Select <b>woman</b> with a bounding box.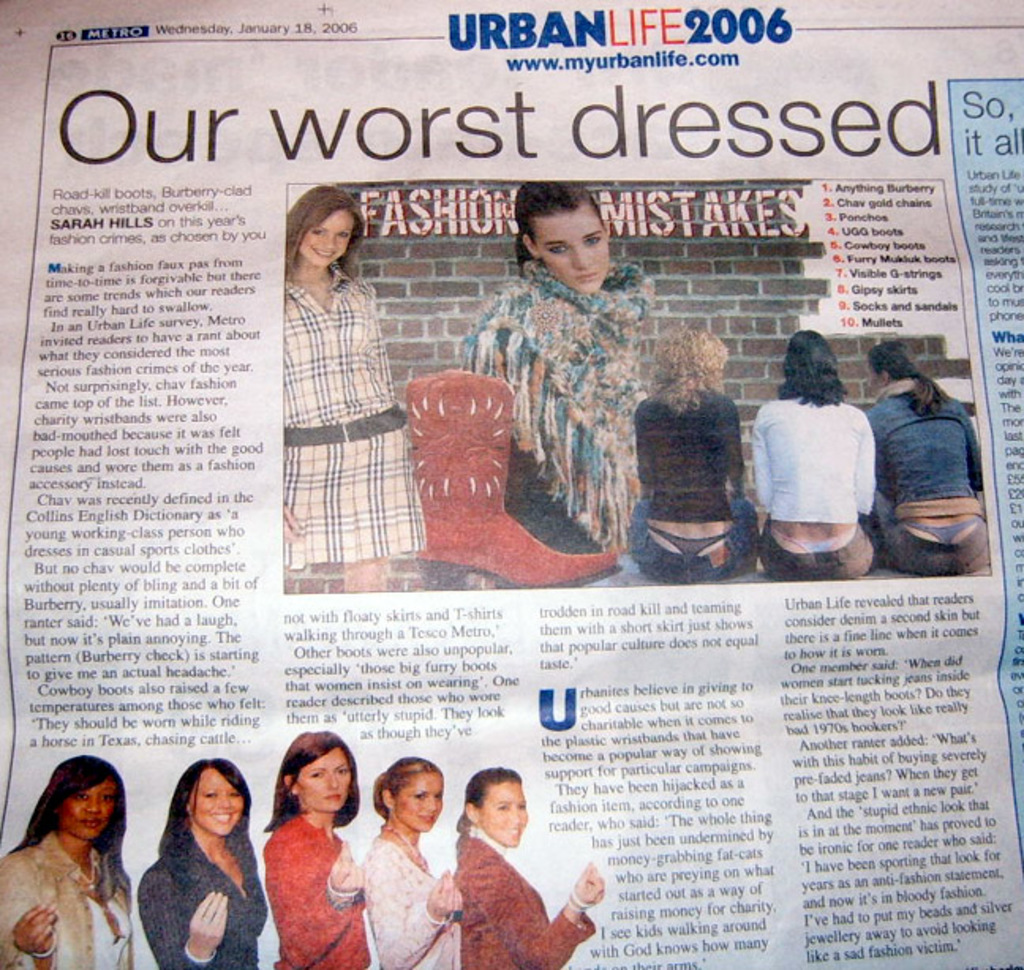
<bbox>280, 185, 427, 586</bbox>.
